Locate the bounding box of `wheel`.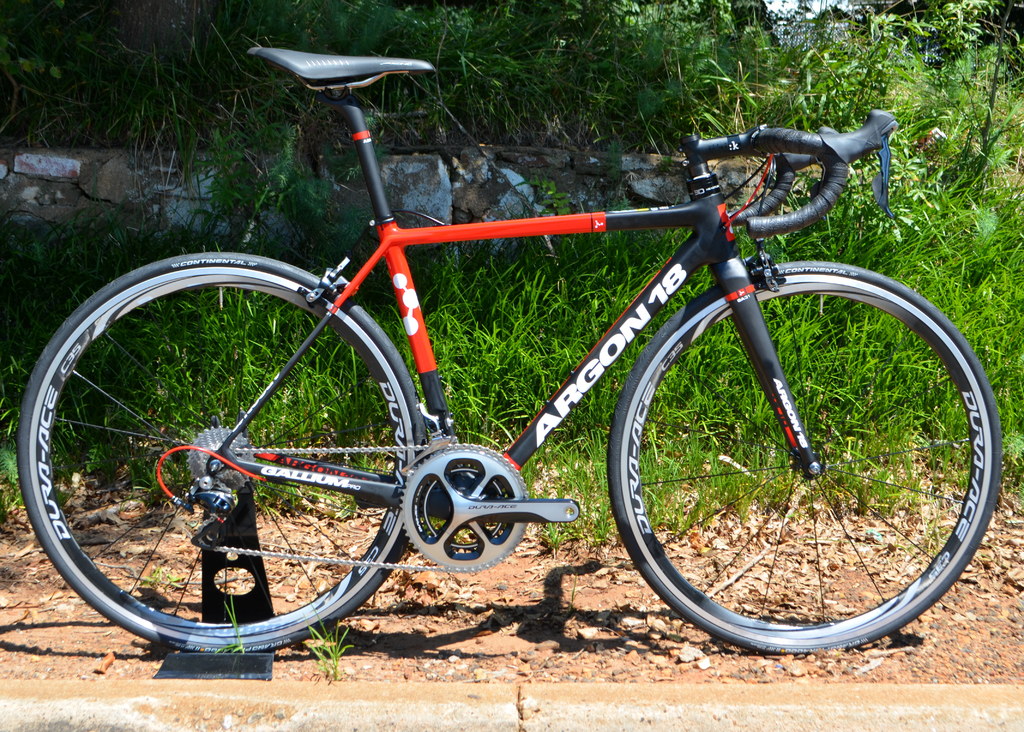
Bounding box: select_region(629, 260, 986, 655).
